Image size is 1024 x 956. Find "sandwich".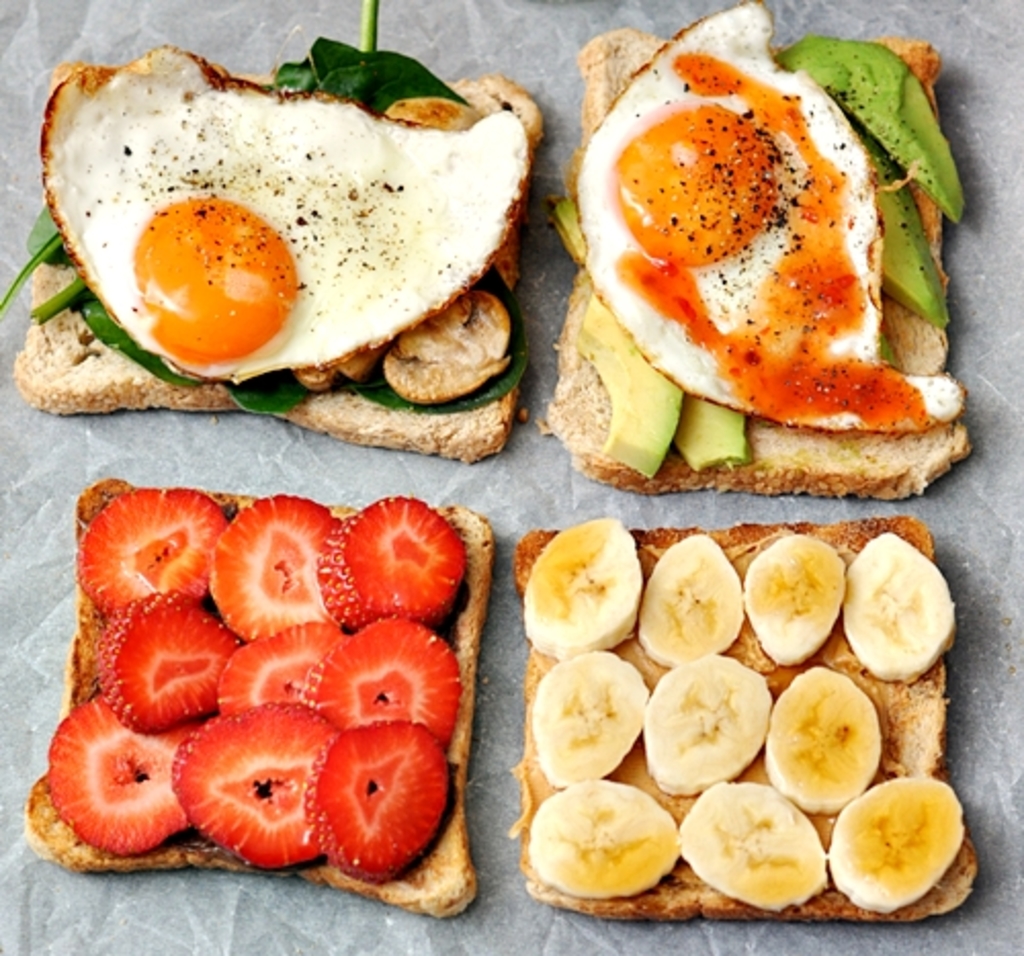
(x1=4, y1=41, x2=551, y2=467).
